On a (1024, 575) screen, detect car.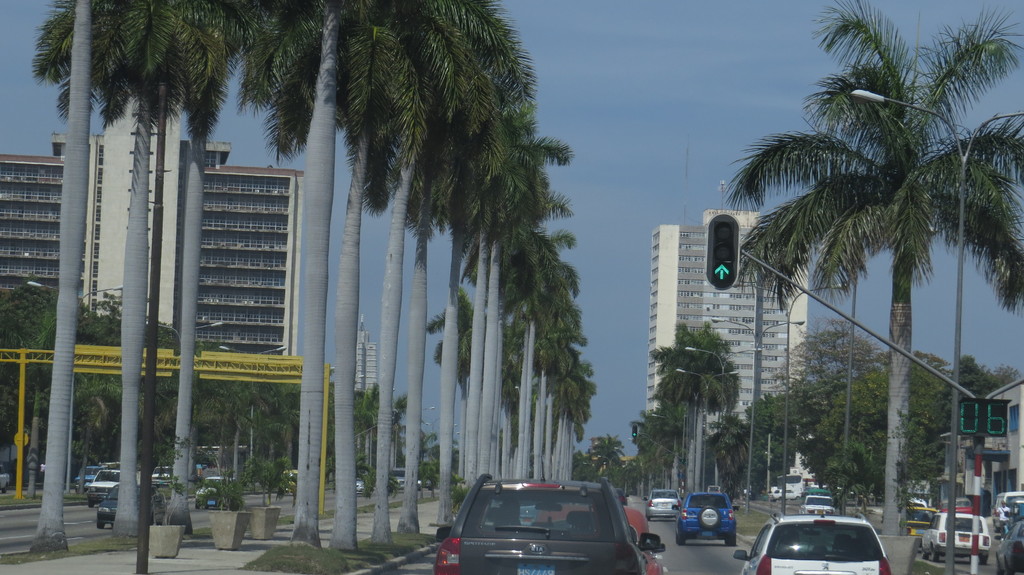
detection(801, 494, 837, 516).
